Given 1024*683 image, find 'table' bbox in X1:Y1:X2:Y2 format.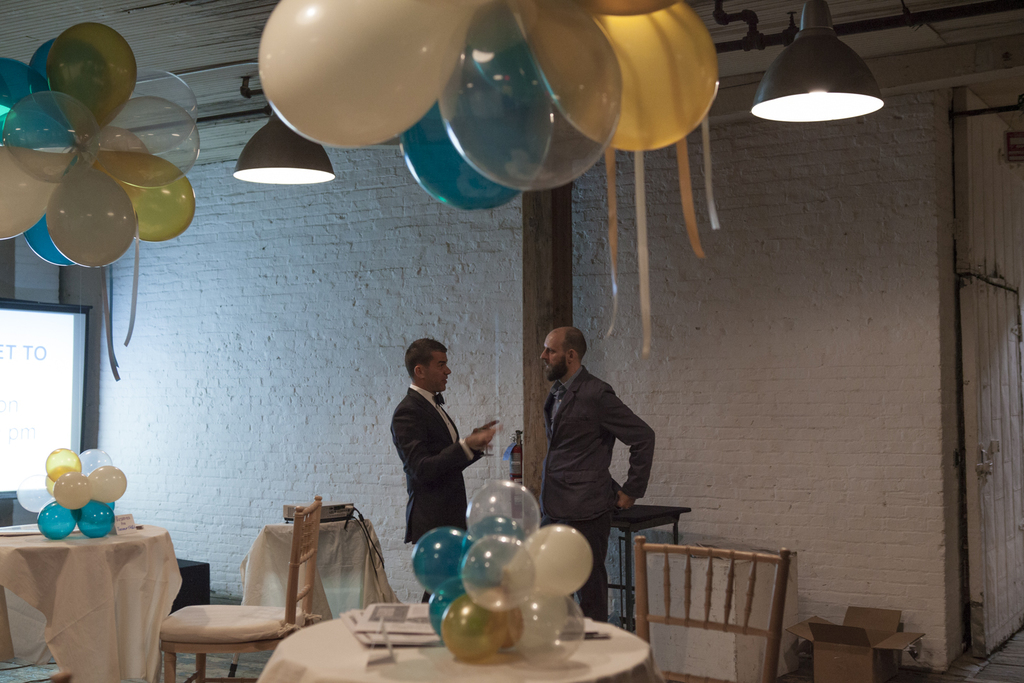
173:545:214:614.
